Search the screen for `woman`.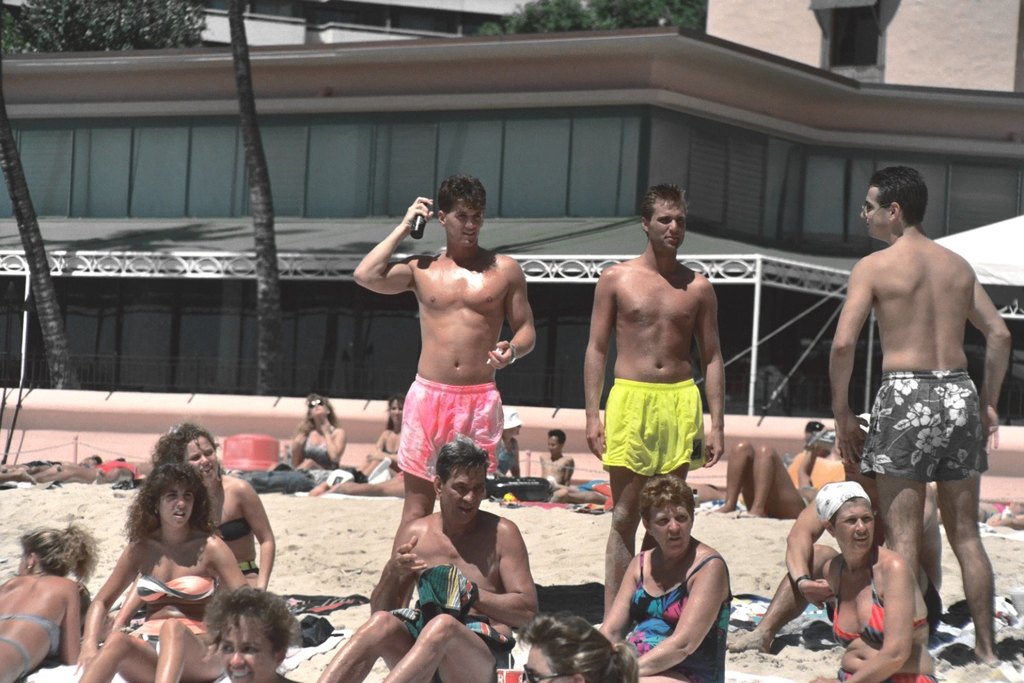
Found at 349 394 401 490.
